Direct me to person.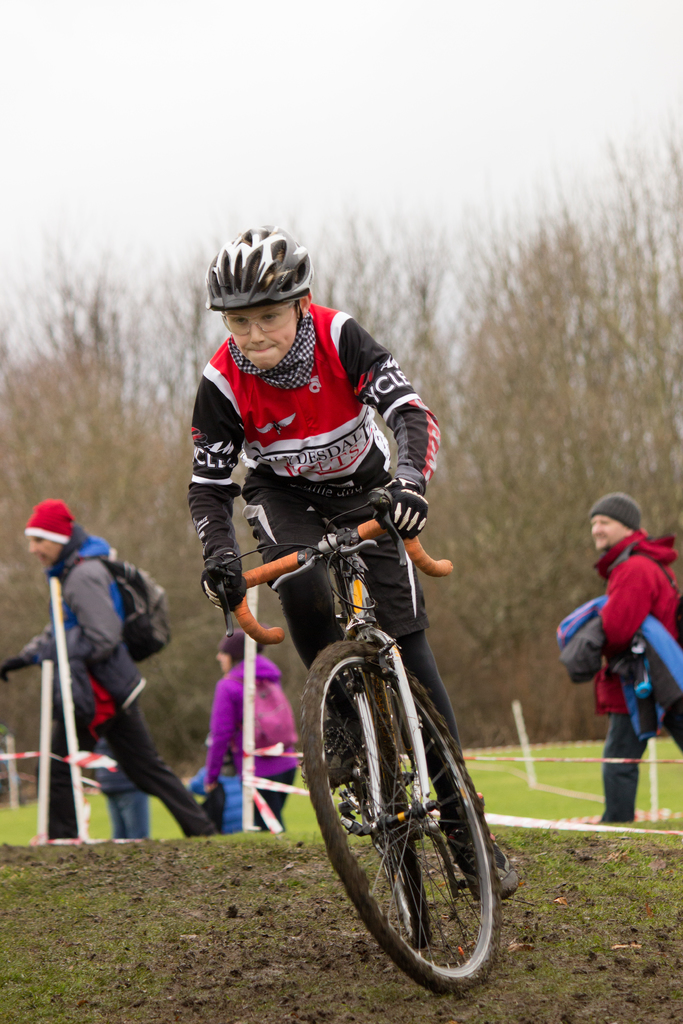
Direction: left=577, top=479, right=674, bottom=863.
